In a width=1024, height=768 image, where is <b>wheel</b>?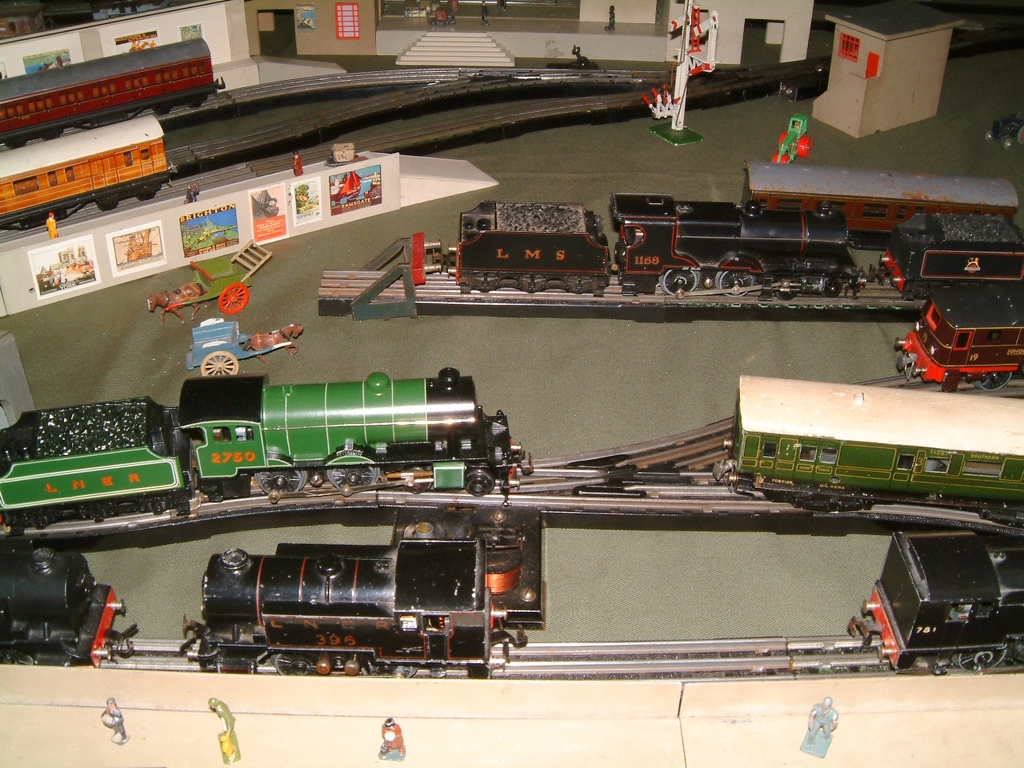
<bbox>1018, 127, 1023, 144</bbox>.
